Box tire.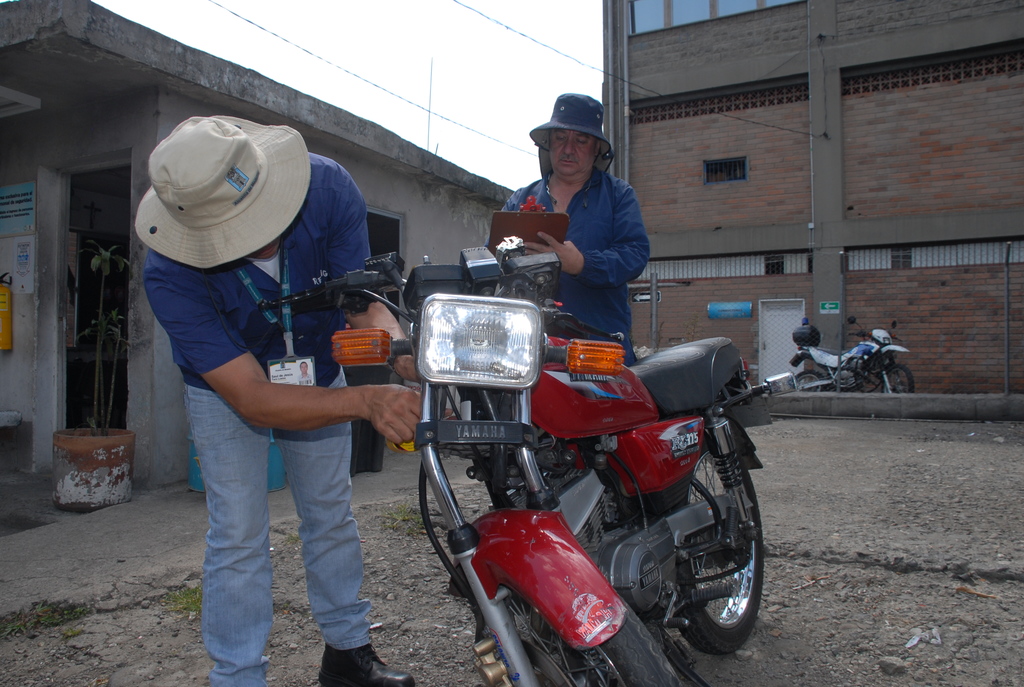
pyautogui.locateOnScreen(883, 364, 915, 394).
